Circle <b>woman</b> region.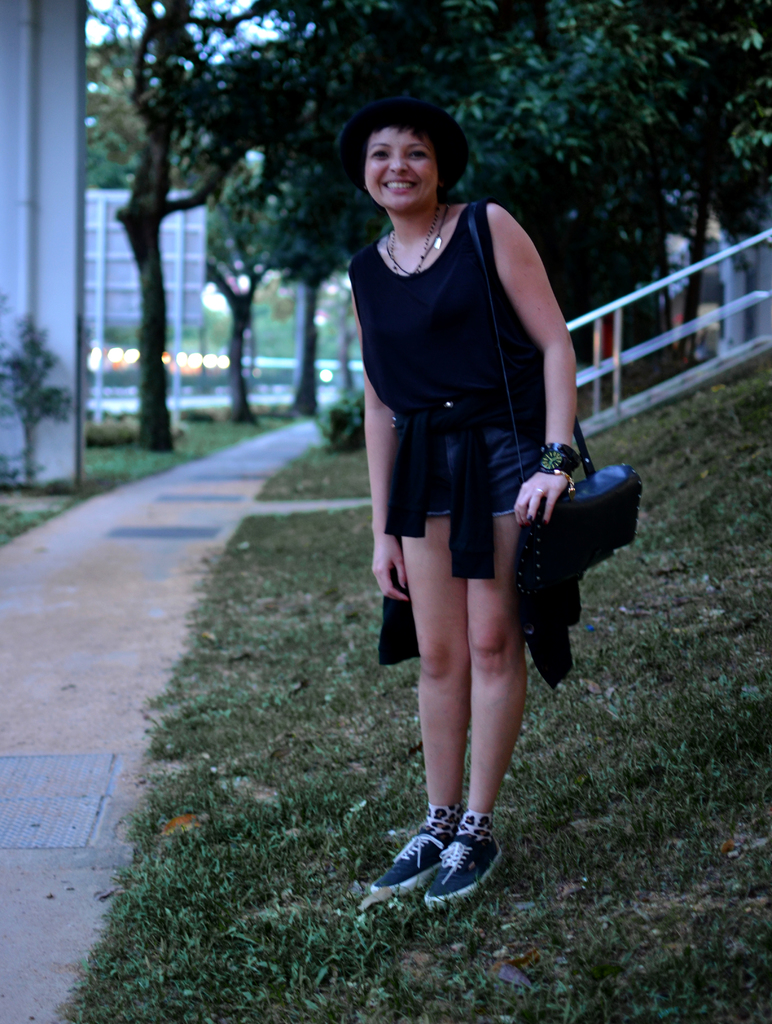
Region: box(334, 109, 602, 824).
